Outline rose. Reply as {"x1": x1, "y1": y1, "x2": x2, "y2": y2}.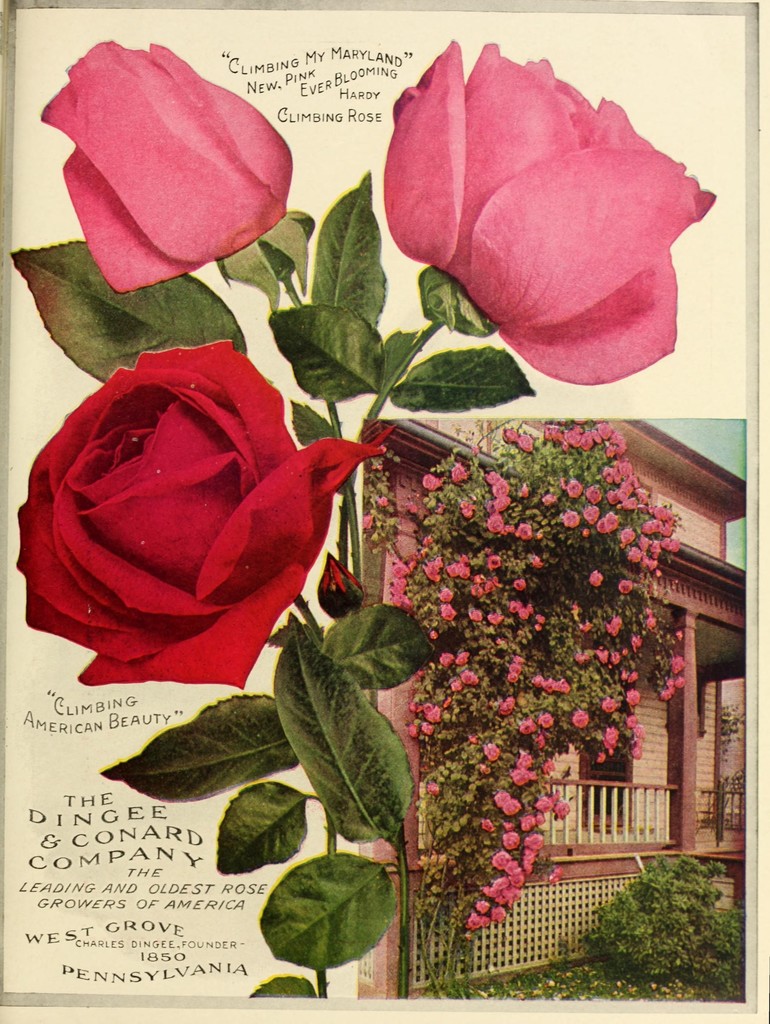
{"x1": 381, "y1": 39, "x2": 715, "y2": 385}.
